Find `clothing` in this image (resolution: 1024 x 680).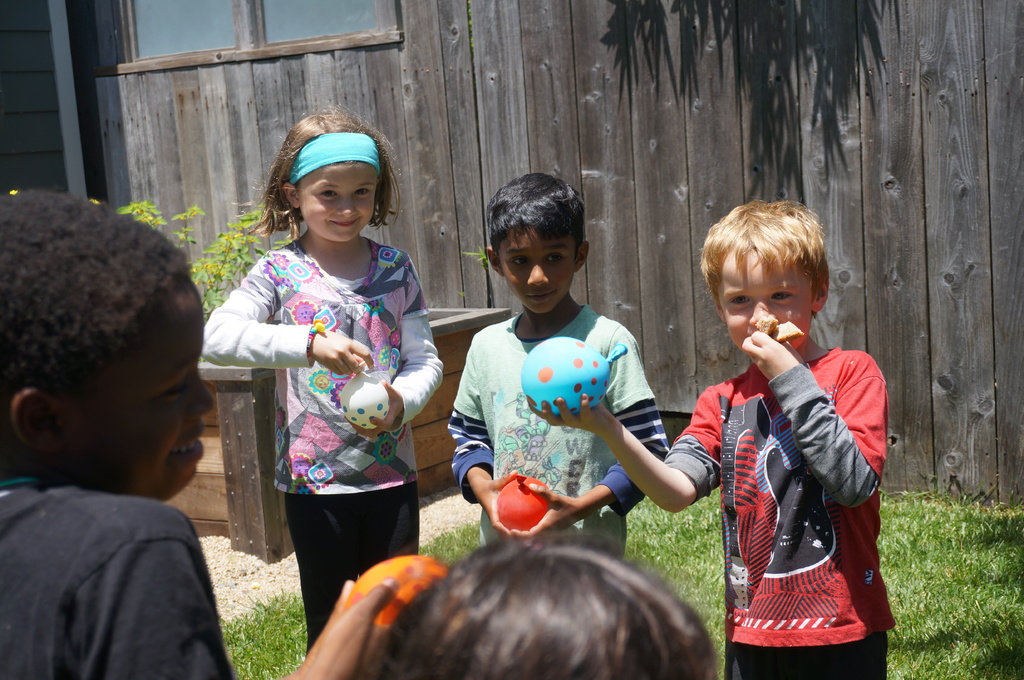
<bbox>448, 303, 672, 554</bbox>.
